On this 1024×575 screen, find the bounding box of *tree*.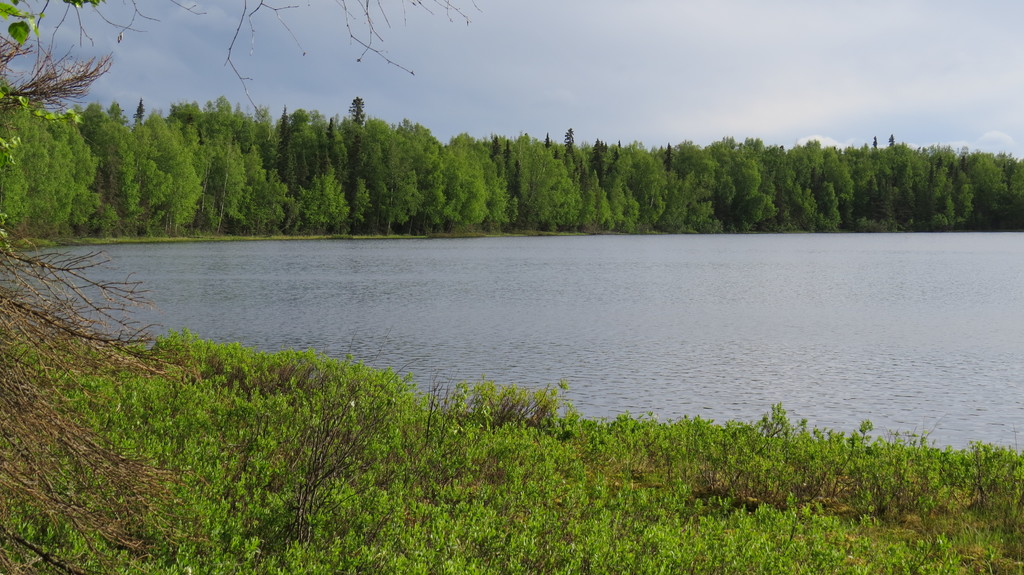
Bounding box: 289 109 316 188.
